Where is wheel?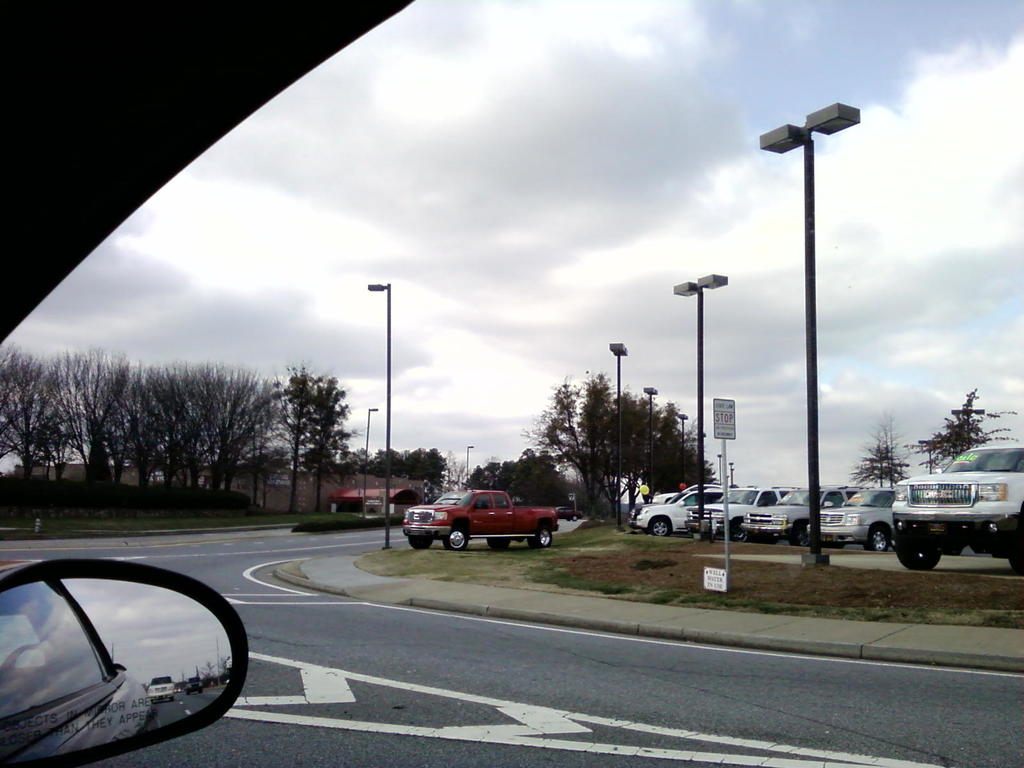
bbox(567, 517, 570, 520).
